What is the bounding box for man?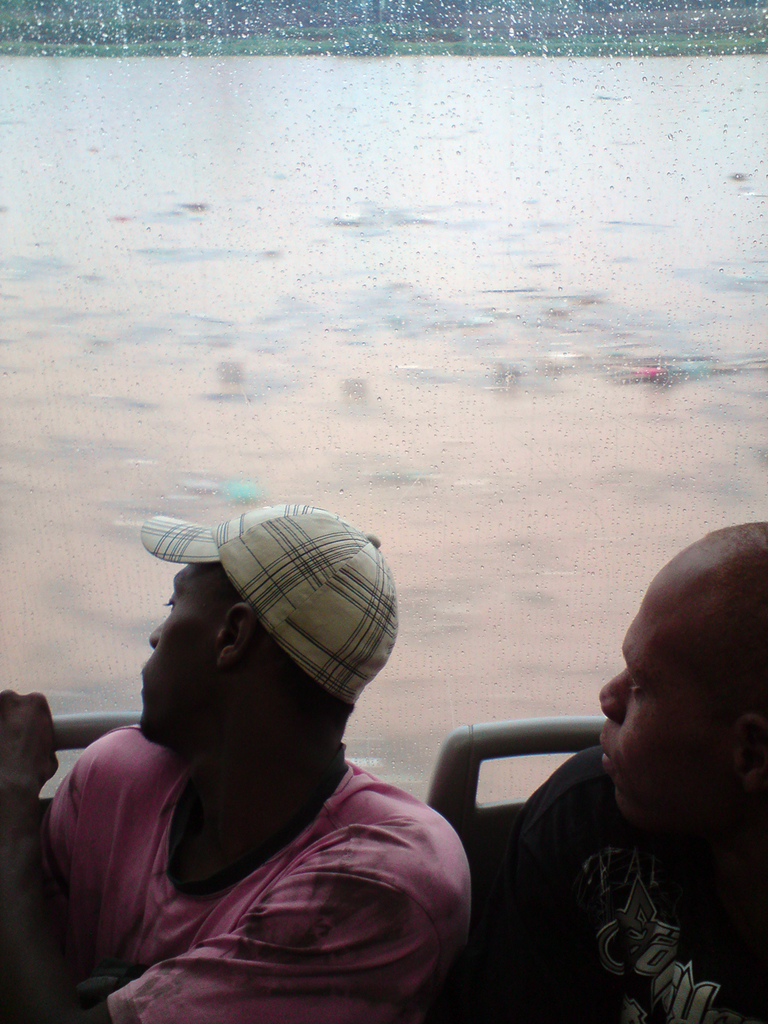
<box>484,525,767,1023</box>.
